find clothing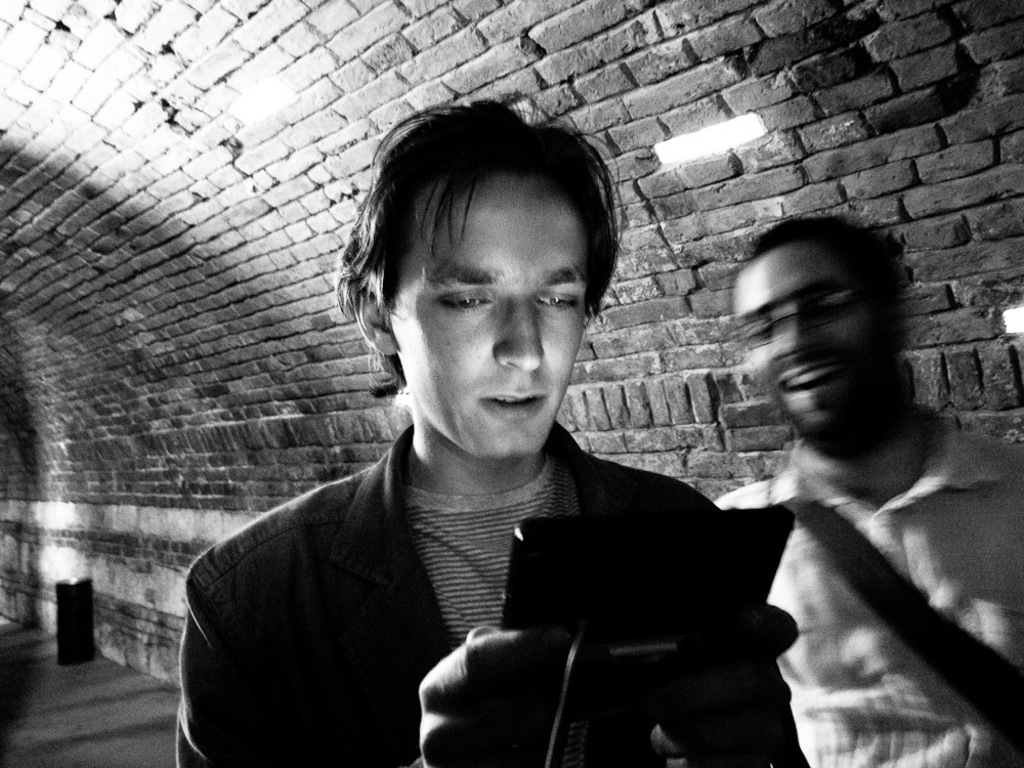
bbox=[724, 391, 1023, 766]
